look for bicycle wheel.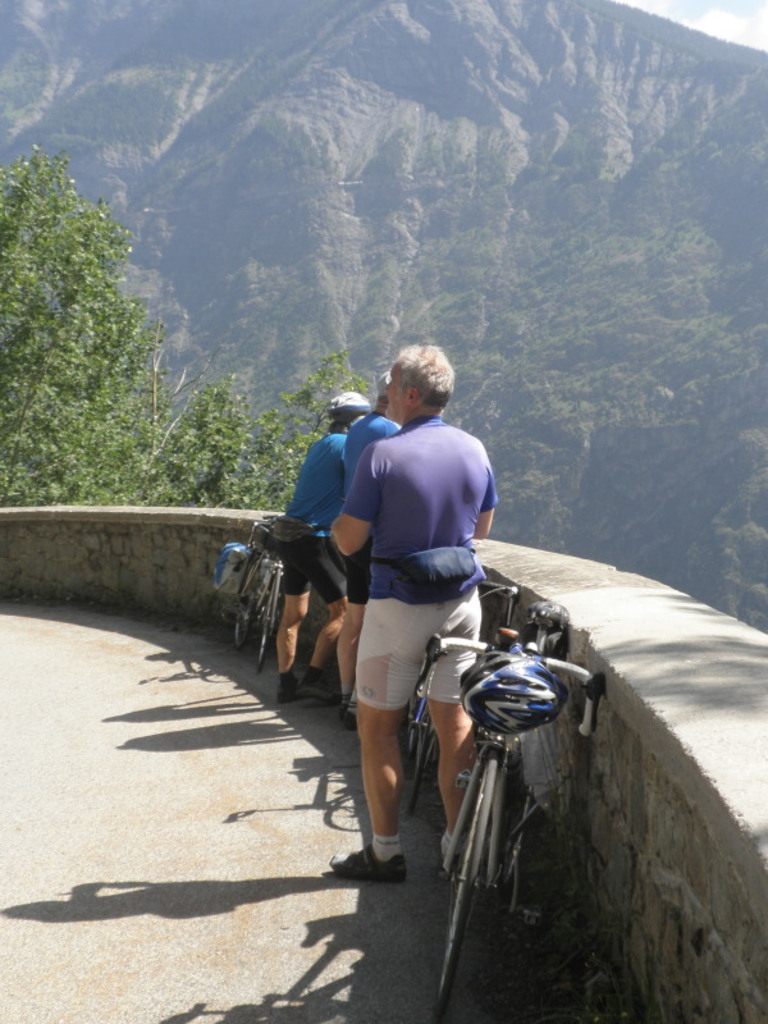
Found: Rect(257, 570, 276, 675).
